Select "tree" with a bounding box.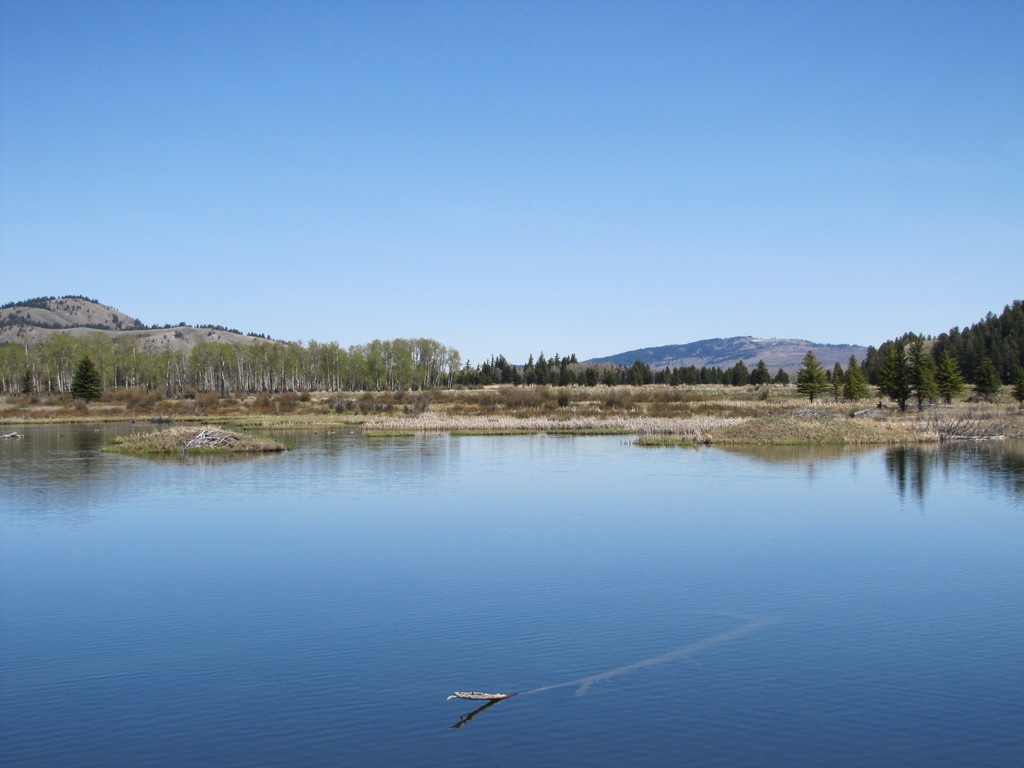
(65,352,104,404).
